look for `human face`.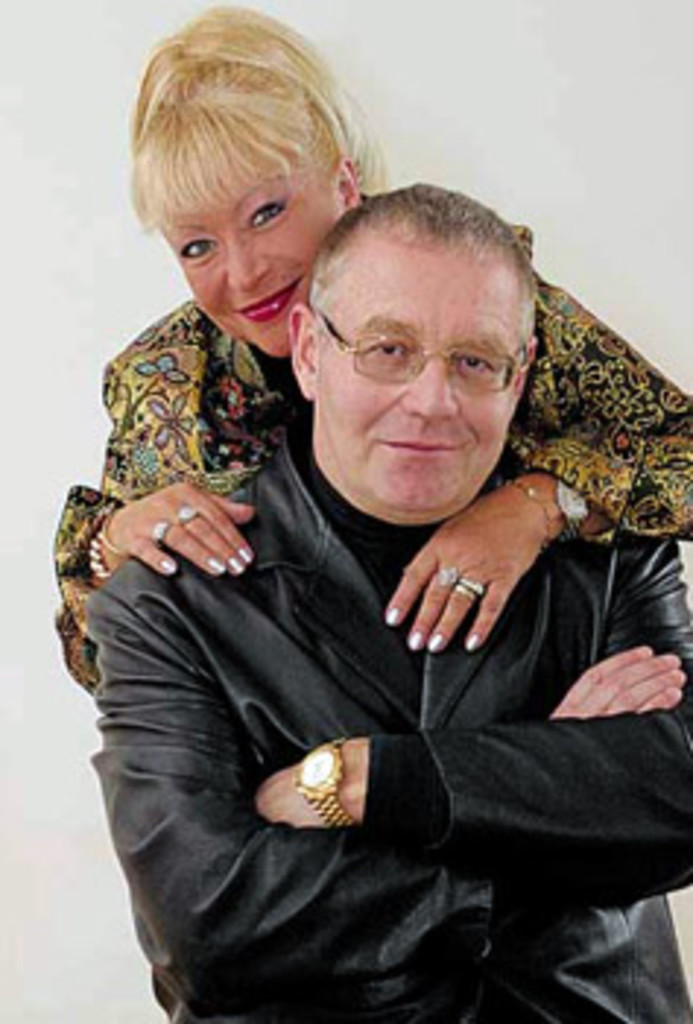
Found: x1=310 y1=228 x2=538 y2=512.
